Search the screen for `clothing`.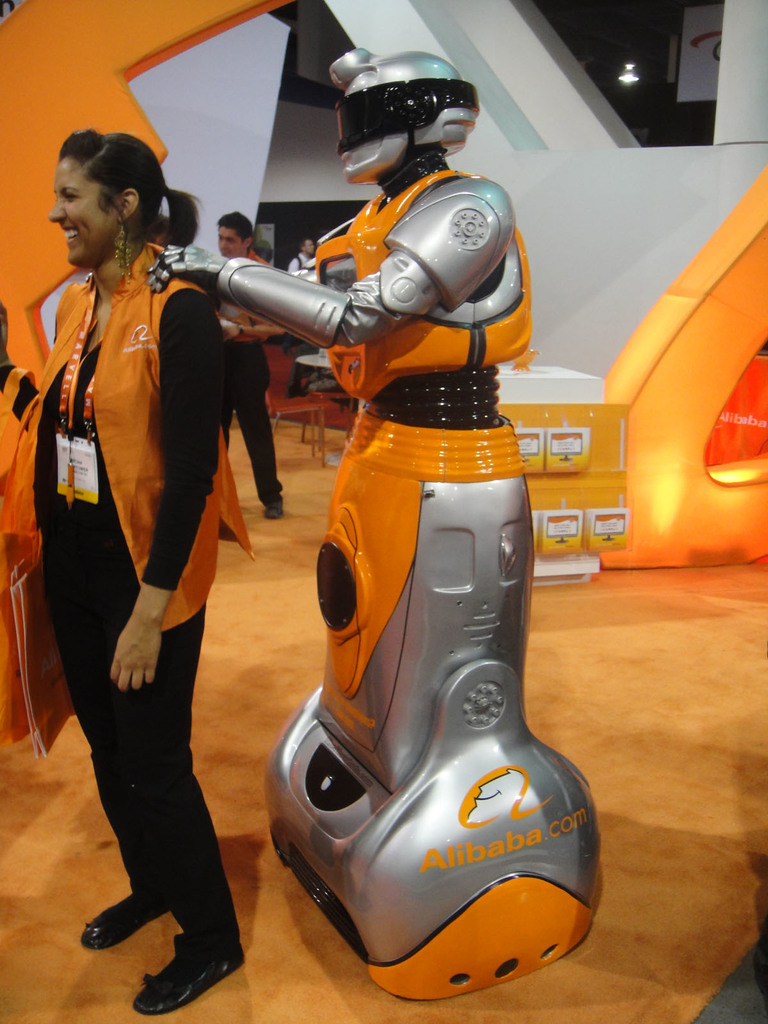
Found at [left=23, top=200, right=243, bottom=844].
